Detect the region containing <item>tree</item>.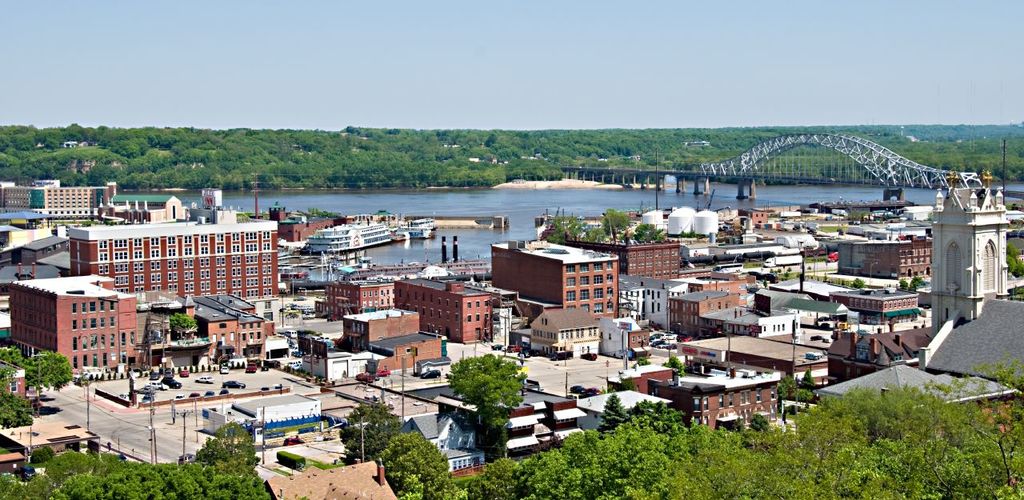
(631, 221, 671, 238).
